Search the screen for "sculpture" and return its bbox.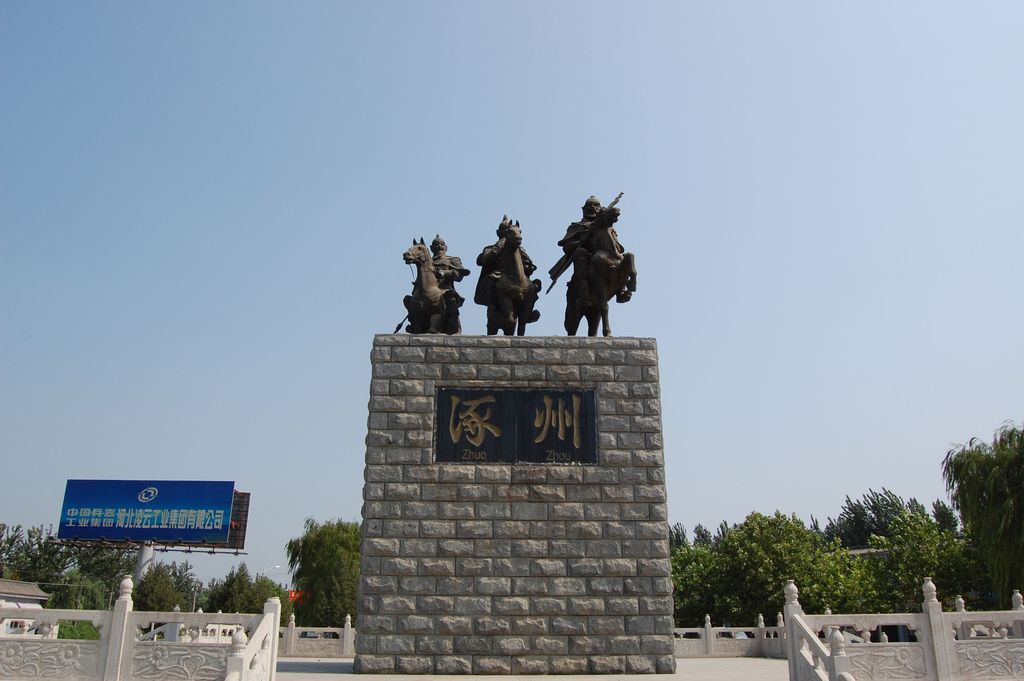
Found: (x1=472, y1=213, x2=541, y2=334).
